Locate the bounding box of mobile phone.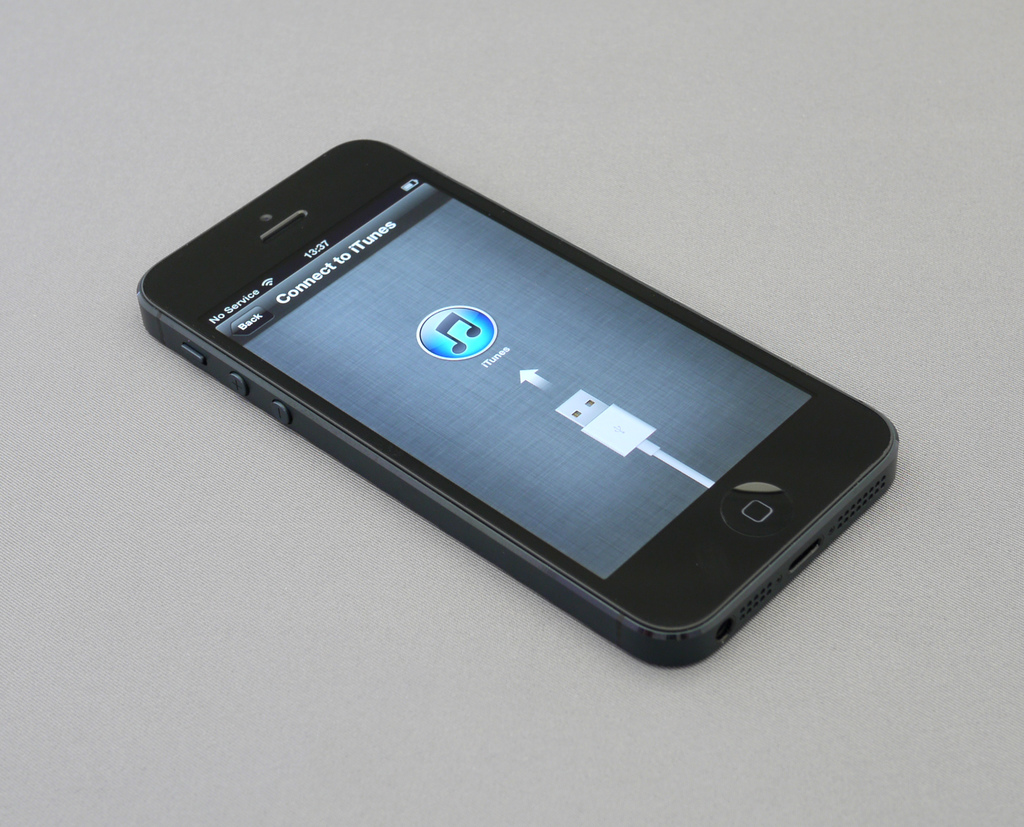
Bounding box: BBox(122, 163, 902, 646).
